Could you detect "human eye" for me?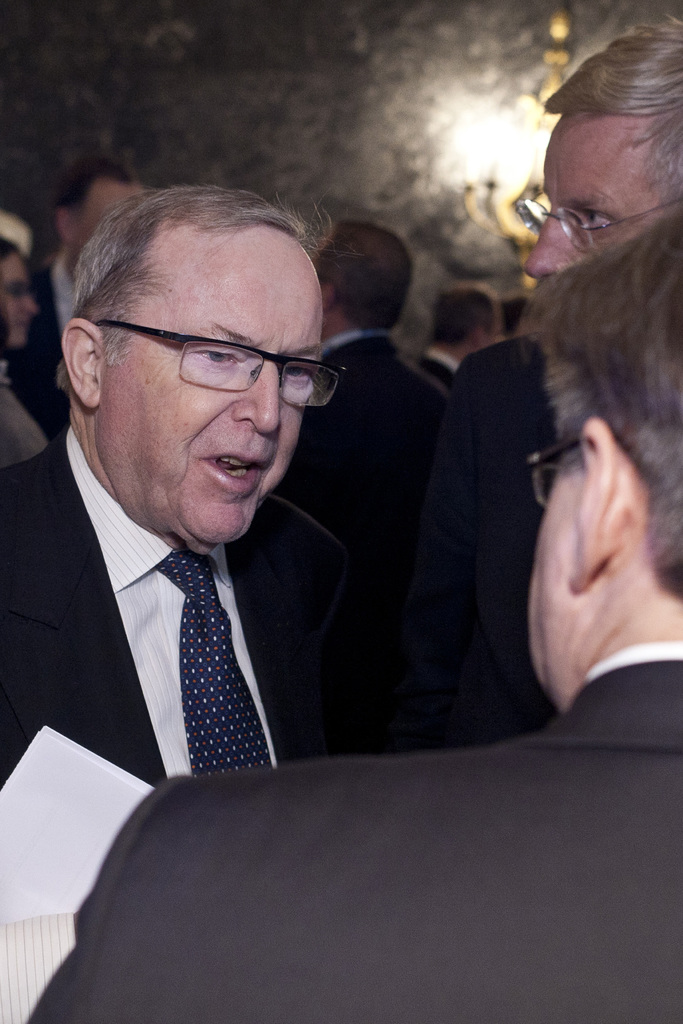
Detection result: (583, 209, 618, 239).
